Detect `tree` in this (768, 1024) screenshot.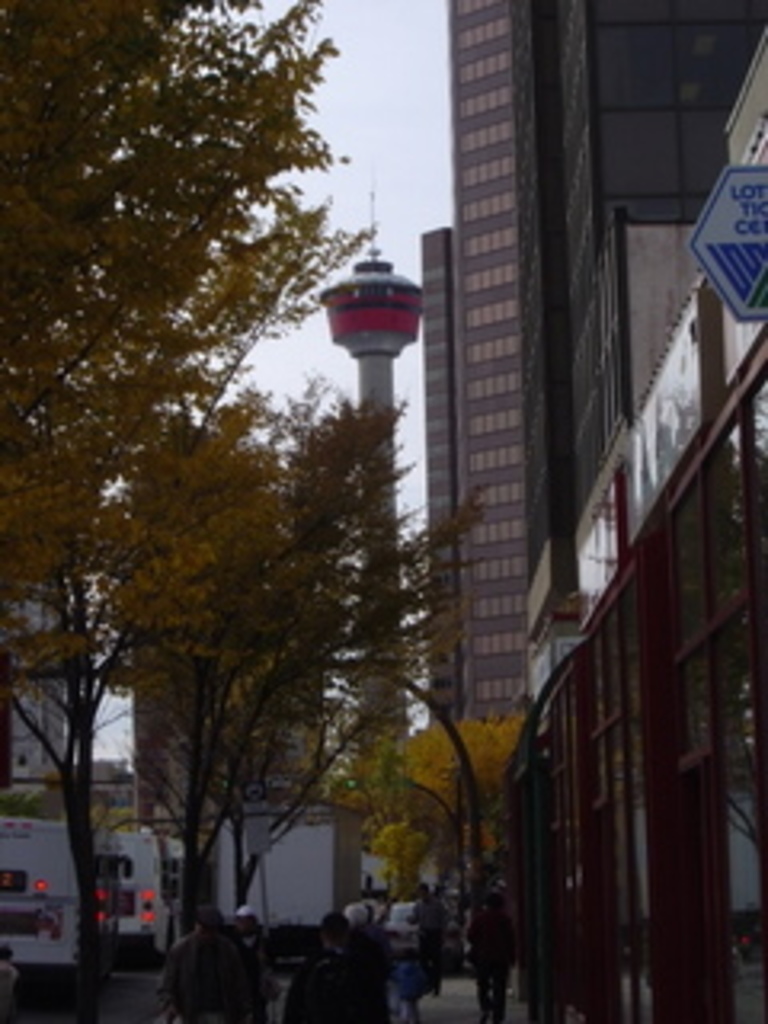
Detection: bbox=(3, 0, 486, 973).
